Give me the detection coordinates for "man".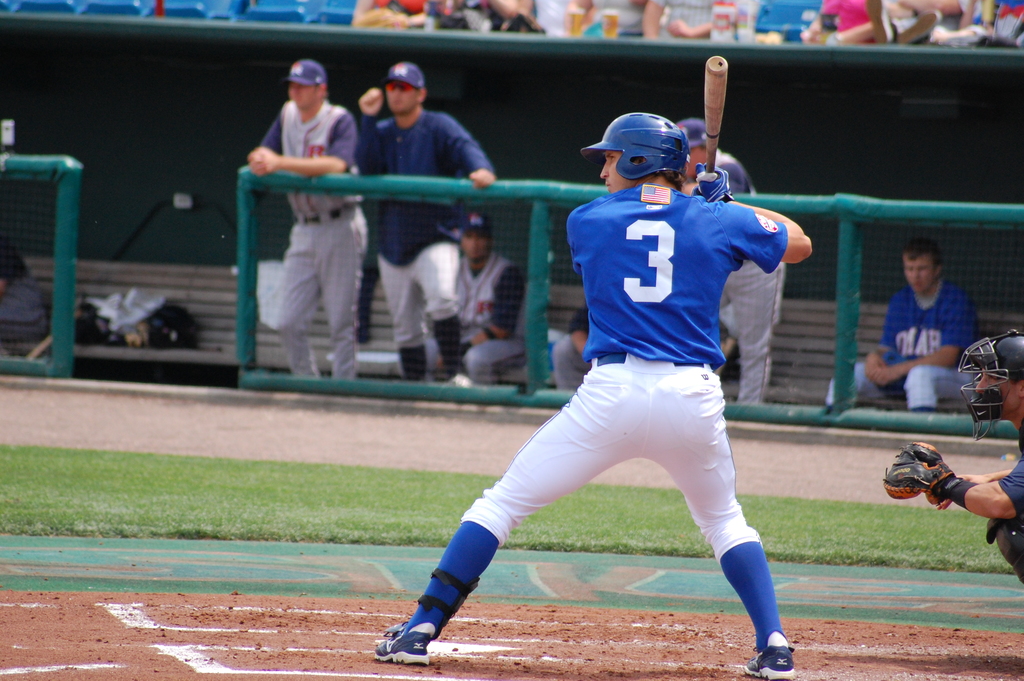
238/53/375/365.
